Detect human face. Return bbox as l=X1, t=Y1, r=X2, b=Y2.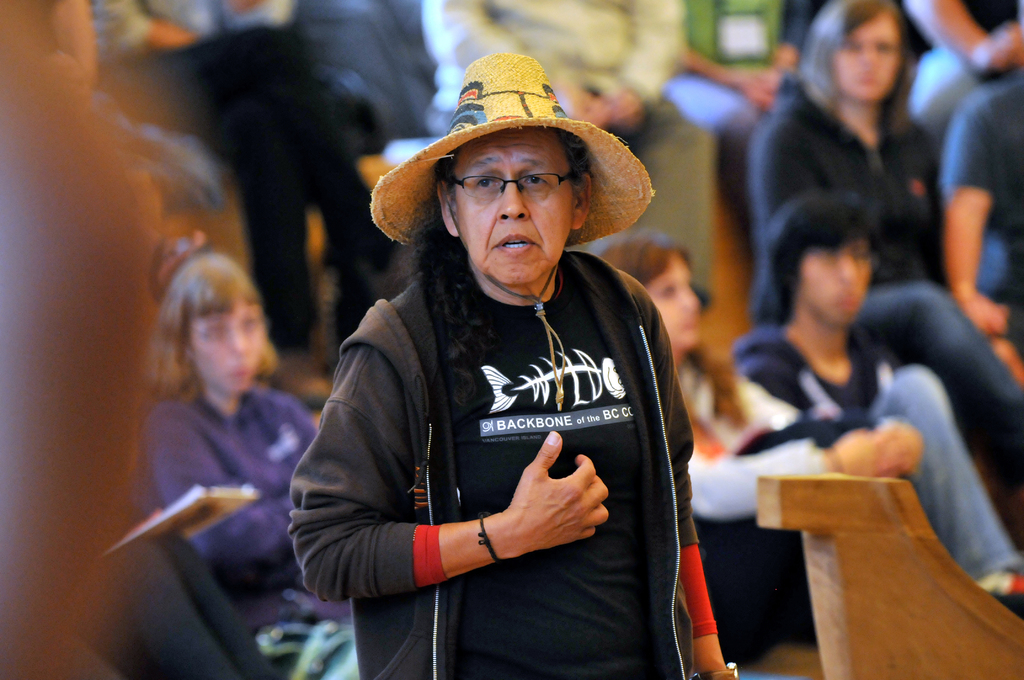
l=806, t=238, r=876, b=324.
